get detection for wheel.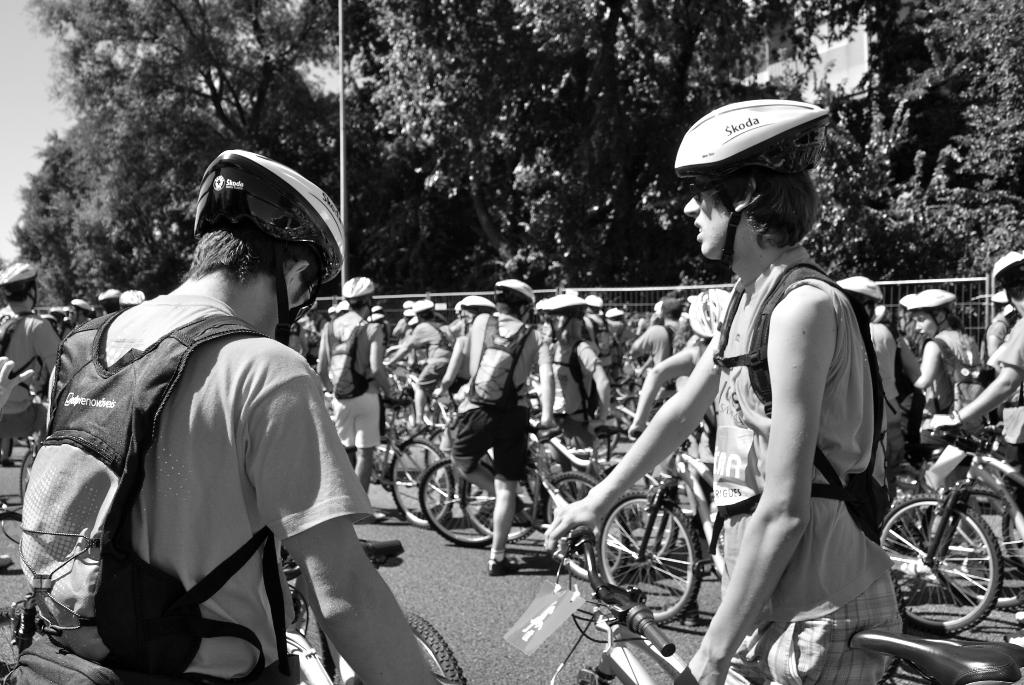
Detection: 595, 494, 713, 632.
